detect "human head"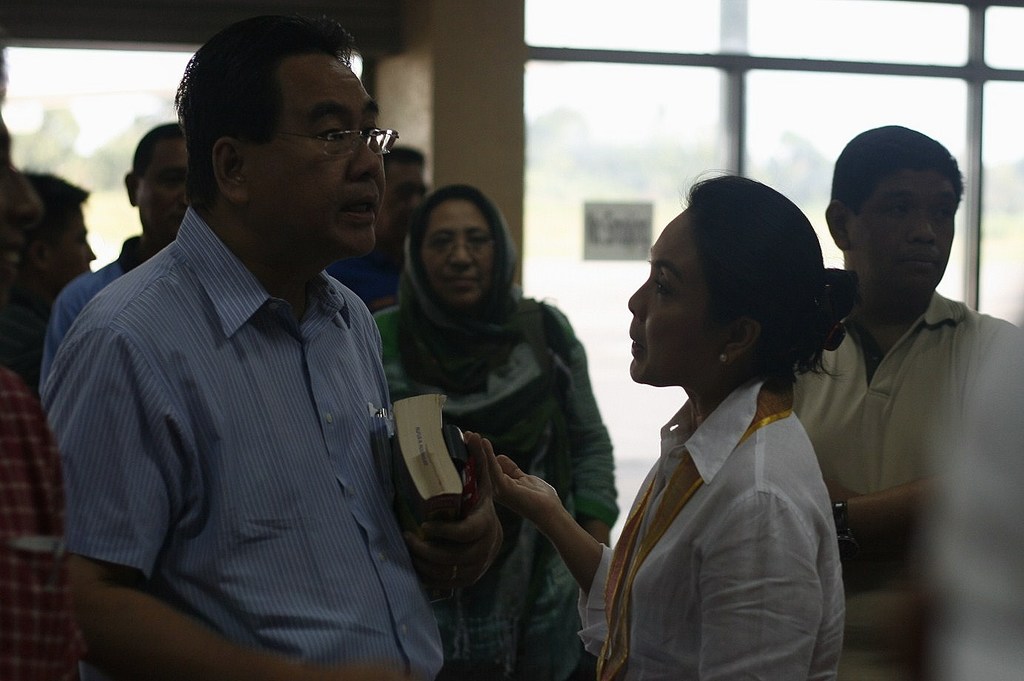
[x1=633, y1=172, x2=847, y2=419]
